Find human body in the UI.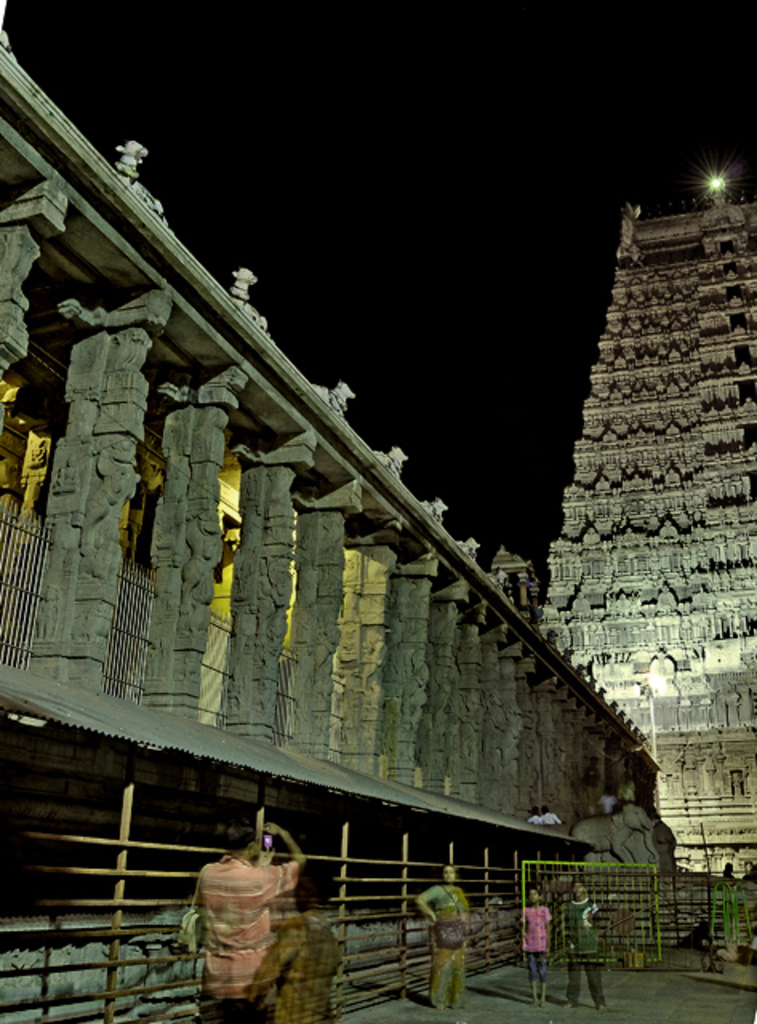
UI element at region(418, 866, 469, 1005).
